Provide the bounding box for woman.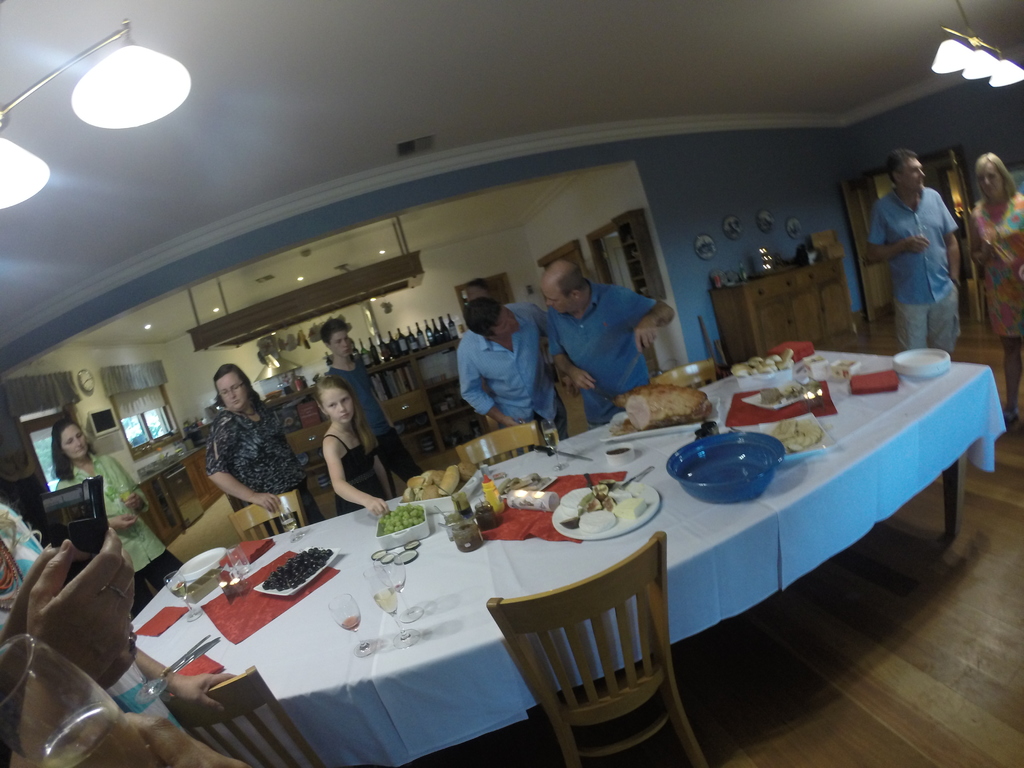
region(200, 356, 337, 529).
